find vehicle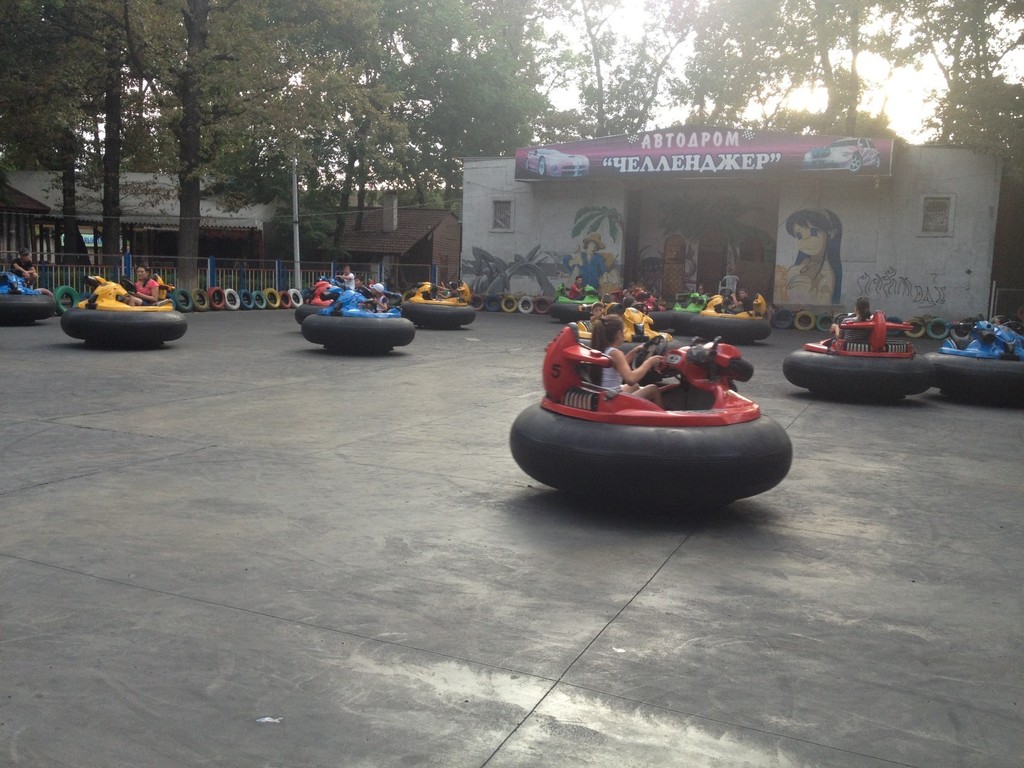
bbox=(60, 269, 179, 340)
